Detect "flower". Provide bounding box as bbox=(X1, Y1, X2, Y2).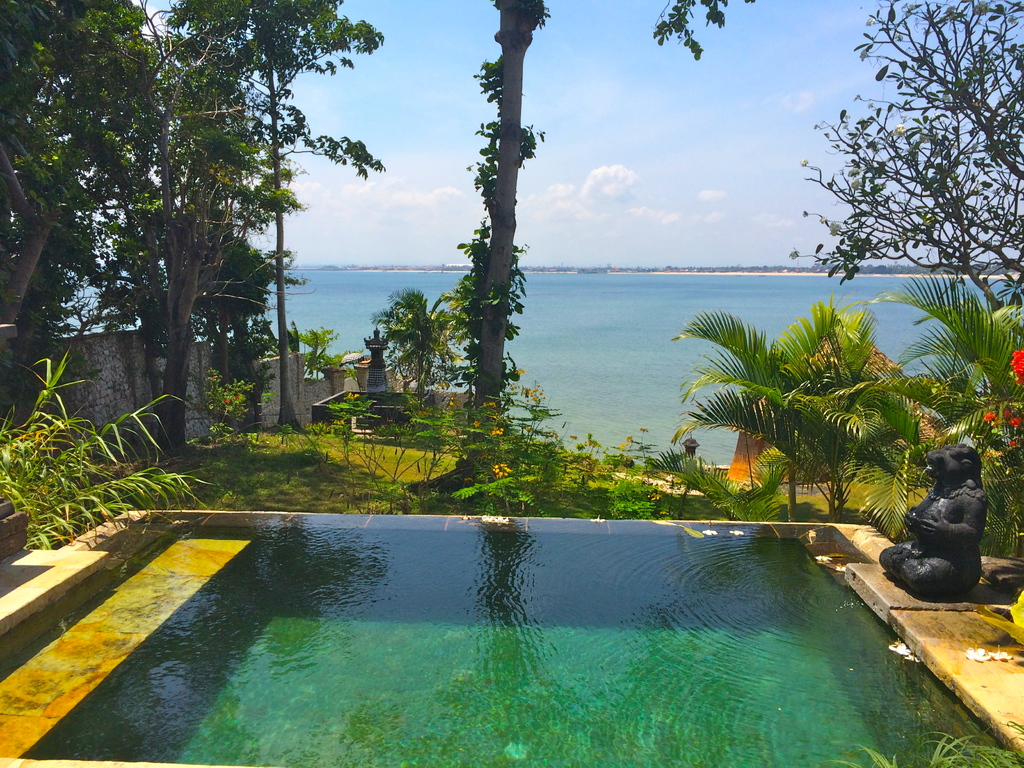
bbox=(226, 399, 228, 404).
